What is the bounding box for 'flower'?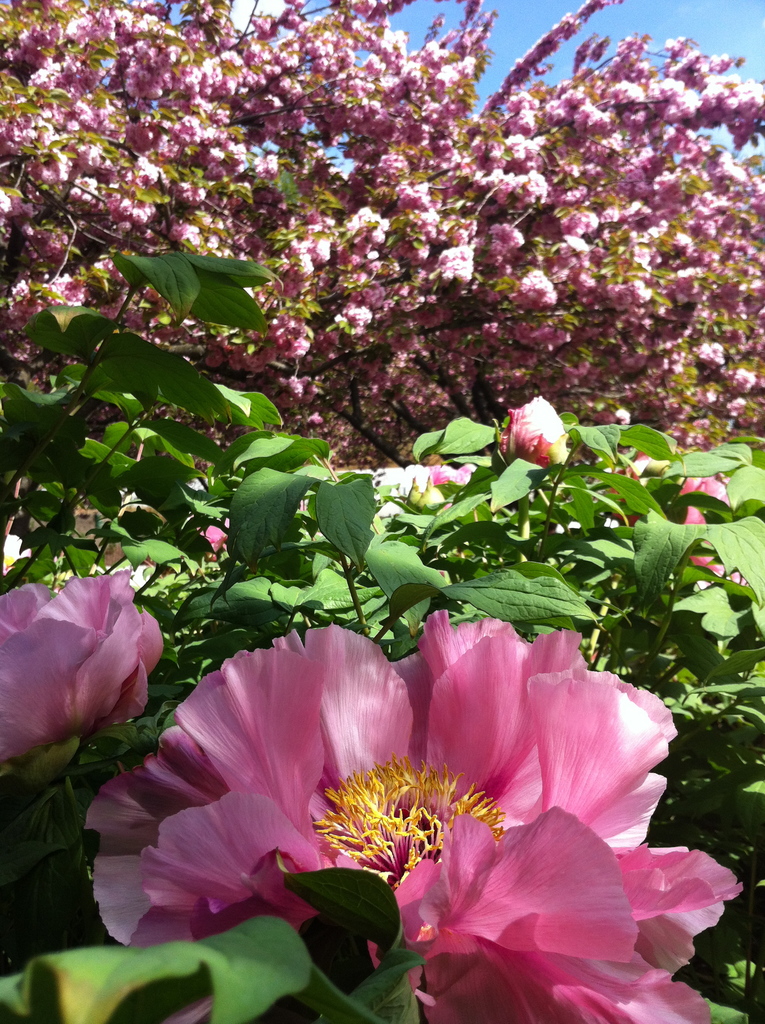
(x1=418, y1=452, x2=479, y2=491).
